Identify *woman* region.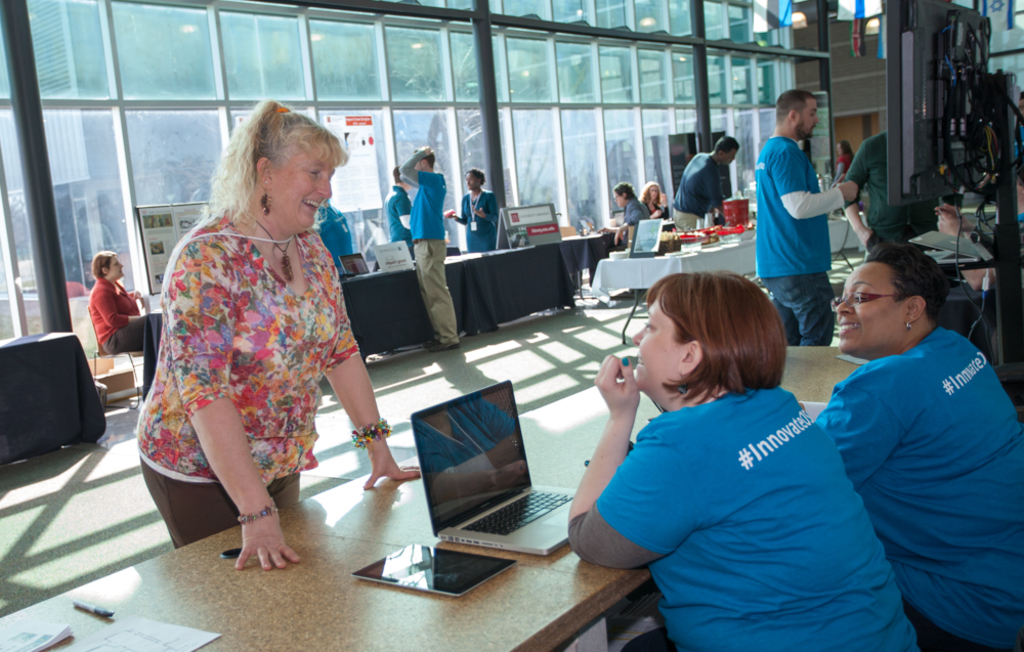
Region: <box>831,143,861,185</box>.
